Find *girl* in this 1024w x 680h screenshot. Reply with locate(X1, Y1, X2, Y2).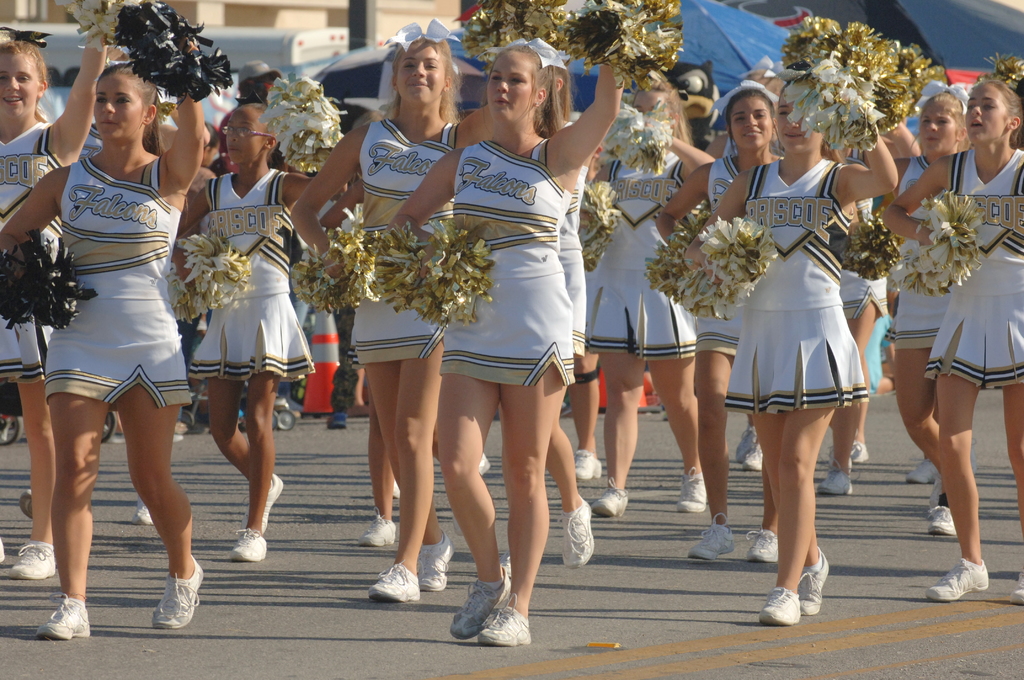
locate(391, 44, 623, 647).
